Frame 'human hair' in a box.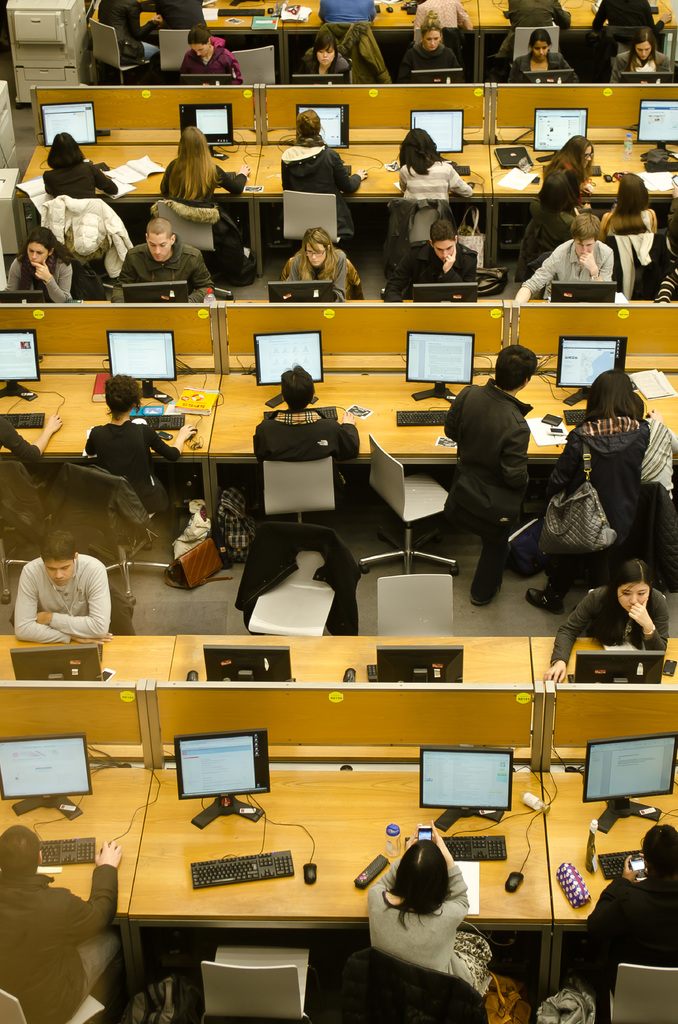
detection(398, 127, 447, 179).
